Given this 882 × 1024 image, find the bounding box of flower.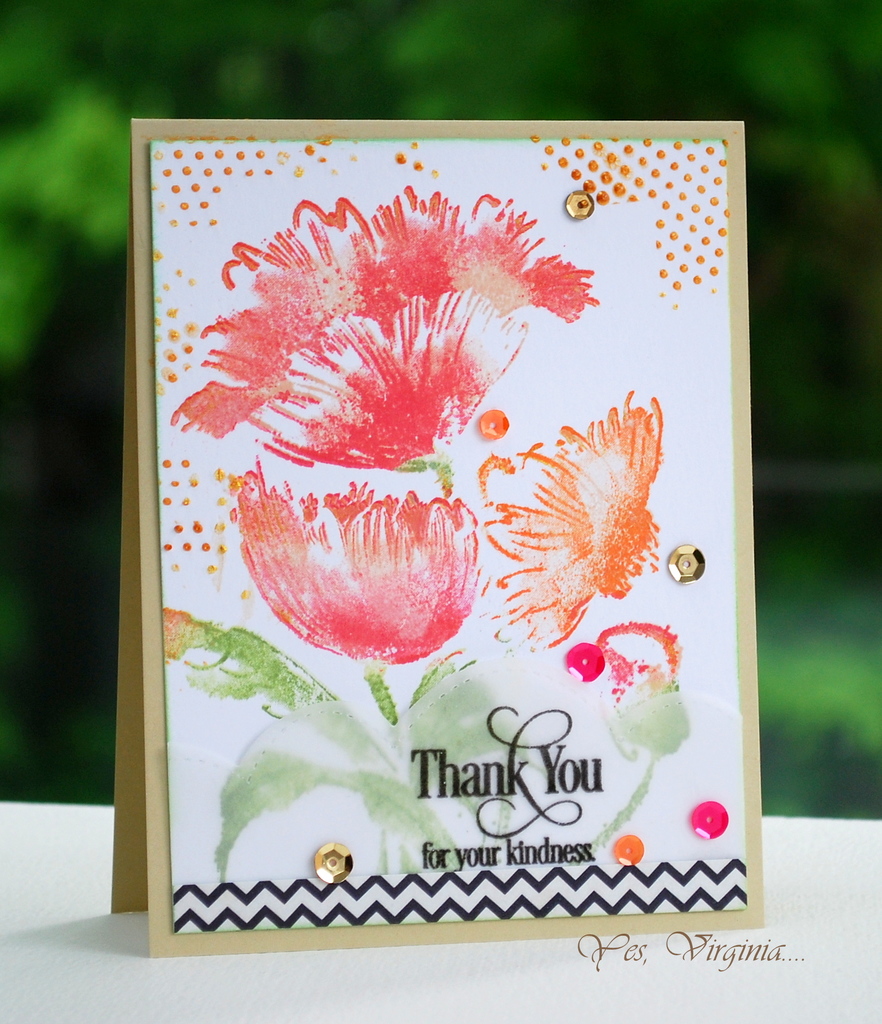
bbox=(483, 396, 669, 657).
